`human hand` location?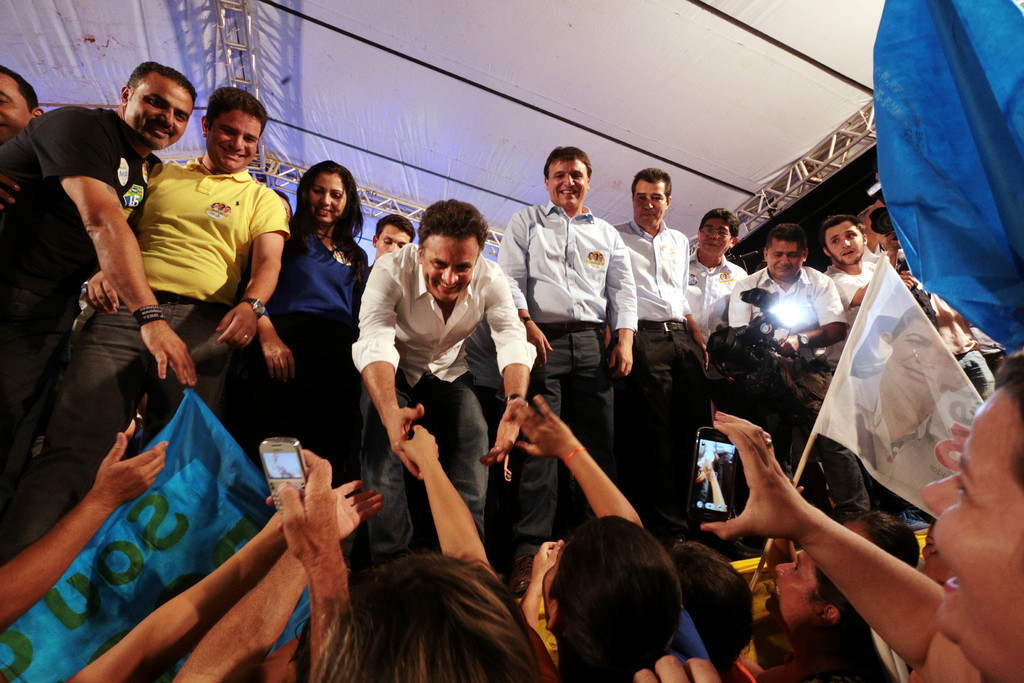
x1=380 y1=400 x2=426 y2=482
